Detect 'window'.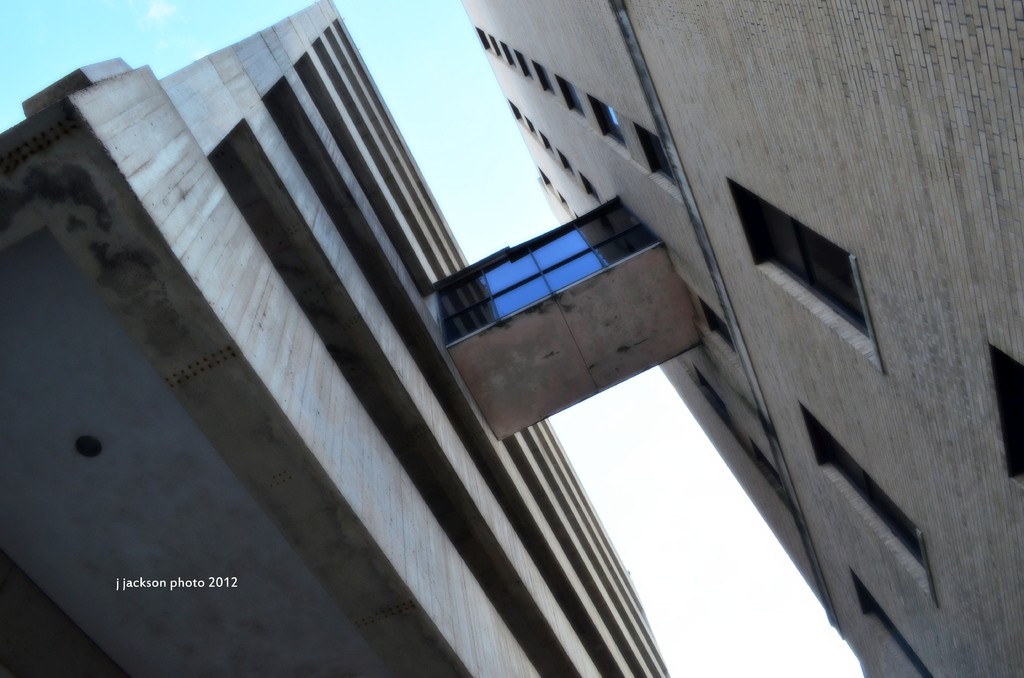
Detected at BBox(502, 44, 511, 71).
